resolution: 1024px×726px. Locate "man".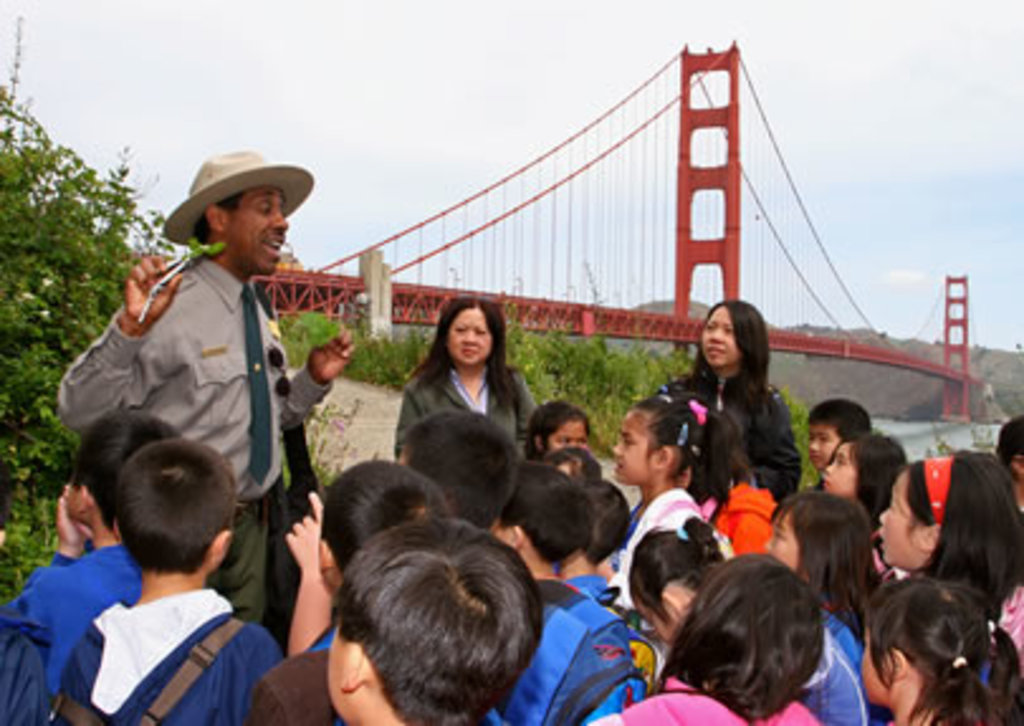
{"left": 56, "top": 152, "right": 362, "bottom": 627}.
